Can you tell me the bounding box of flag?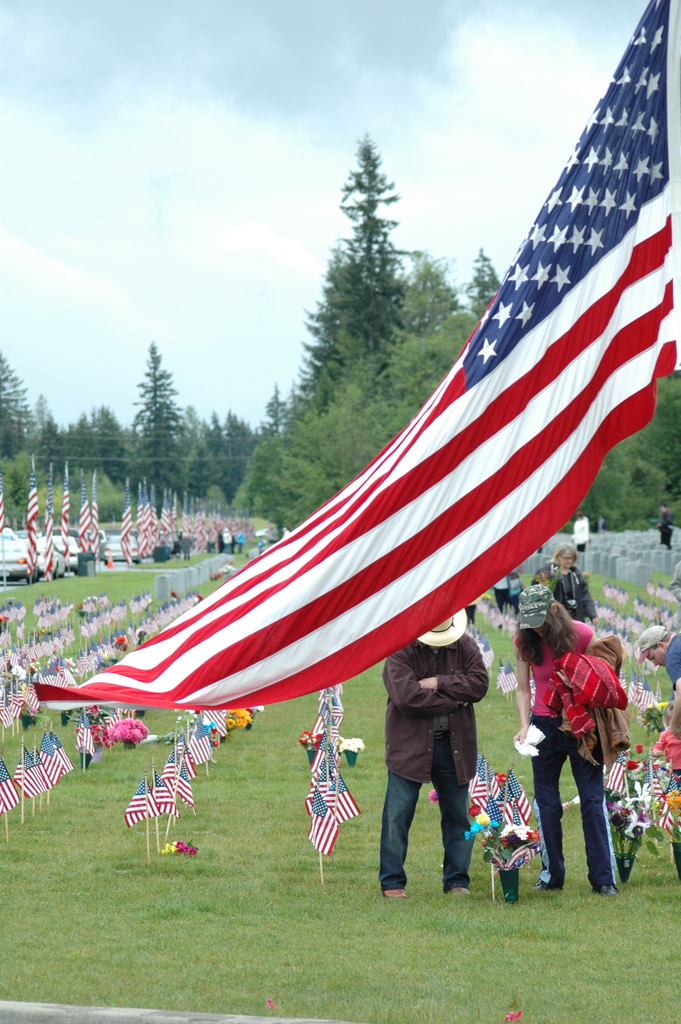
{"left": 503, "top": 801, "right": 534, "bottom": 864}.
